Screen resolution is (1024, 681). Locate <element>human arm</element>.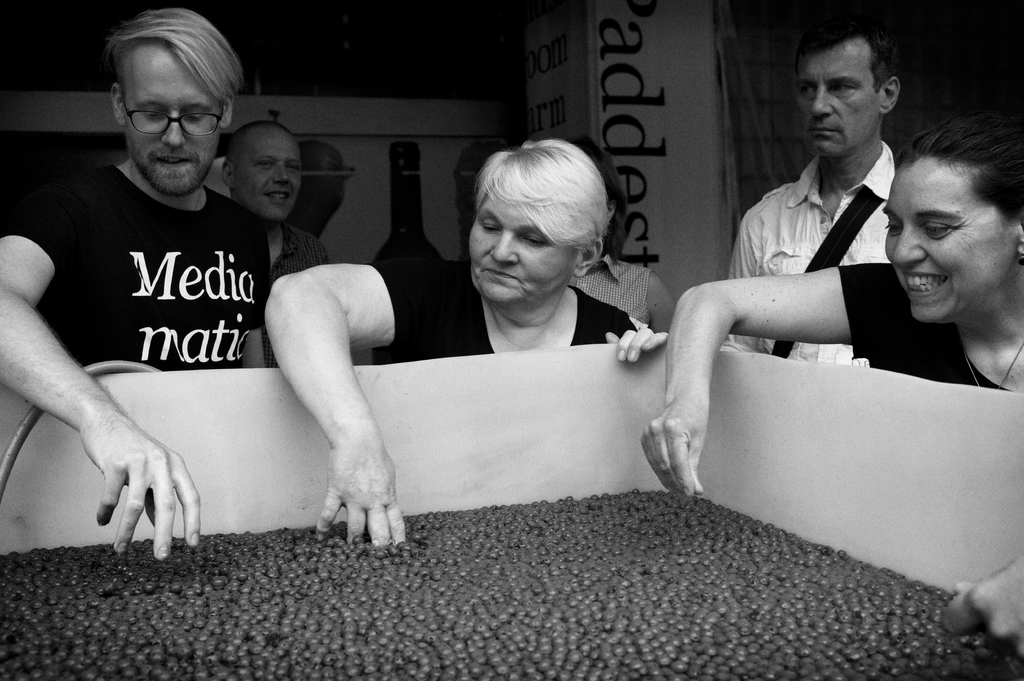
rect(602, 320, 671, 371).
